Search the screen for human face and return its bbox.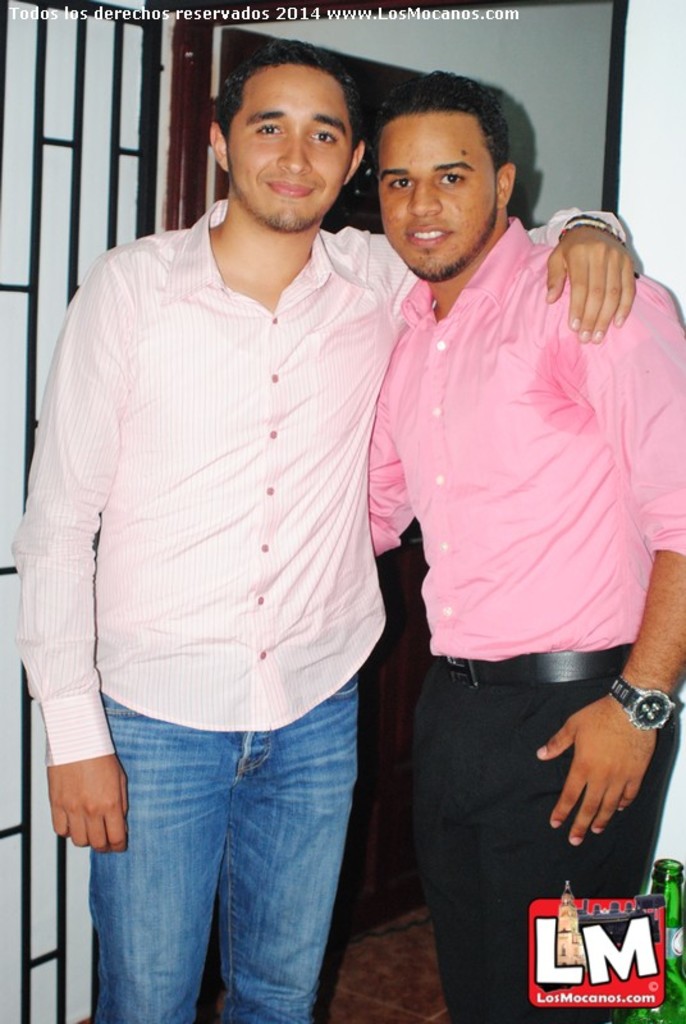
Found: x1=225 y1=67 x2=351 y2=230.
